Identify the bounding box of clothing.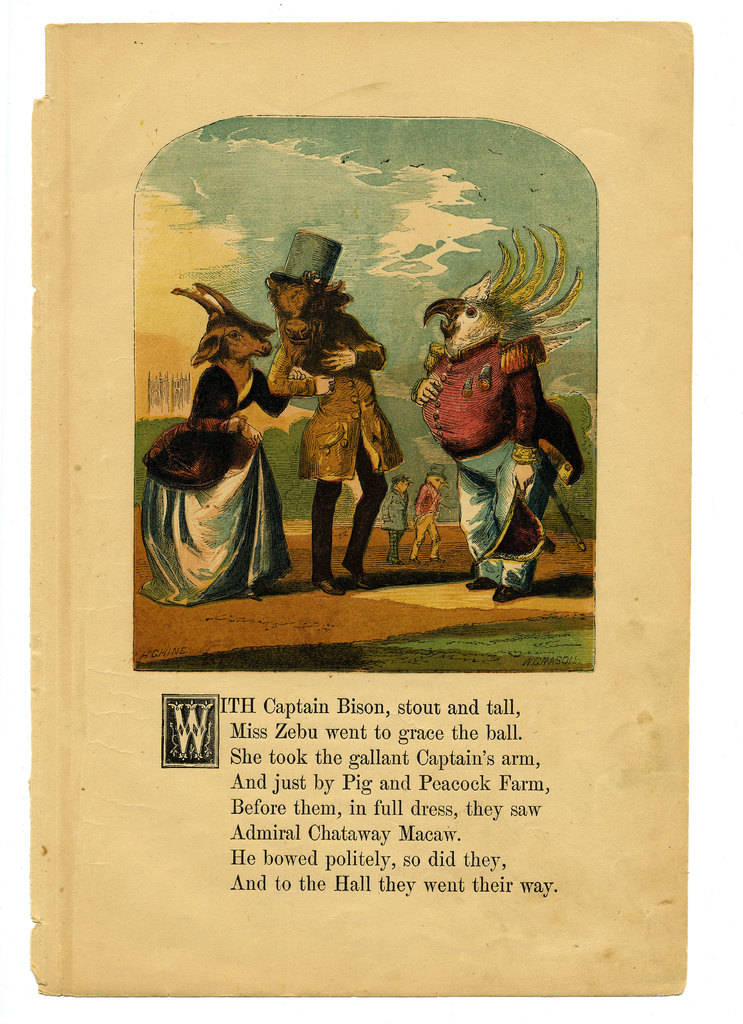
box(410, 480, 444, 560).
